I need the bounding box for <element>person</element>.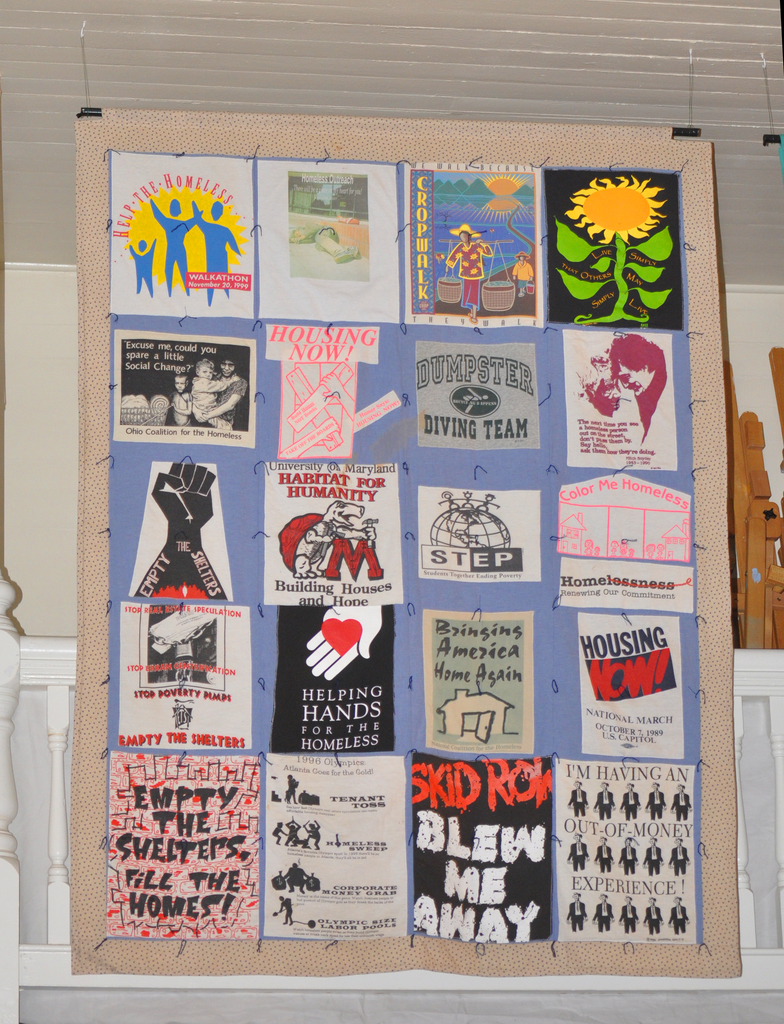
Here it is: bbox(447, 223, 491, 332).
